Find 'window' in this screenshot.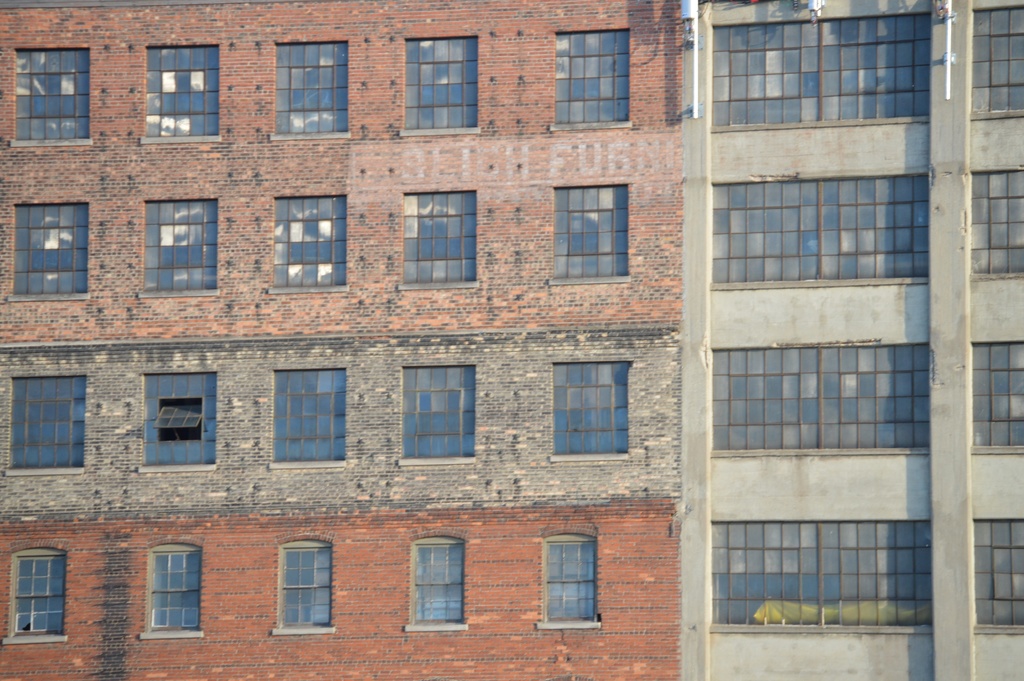
The bounding box for 'window' is [left=3, top=527, right=69, bottom=647].
